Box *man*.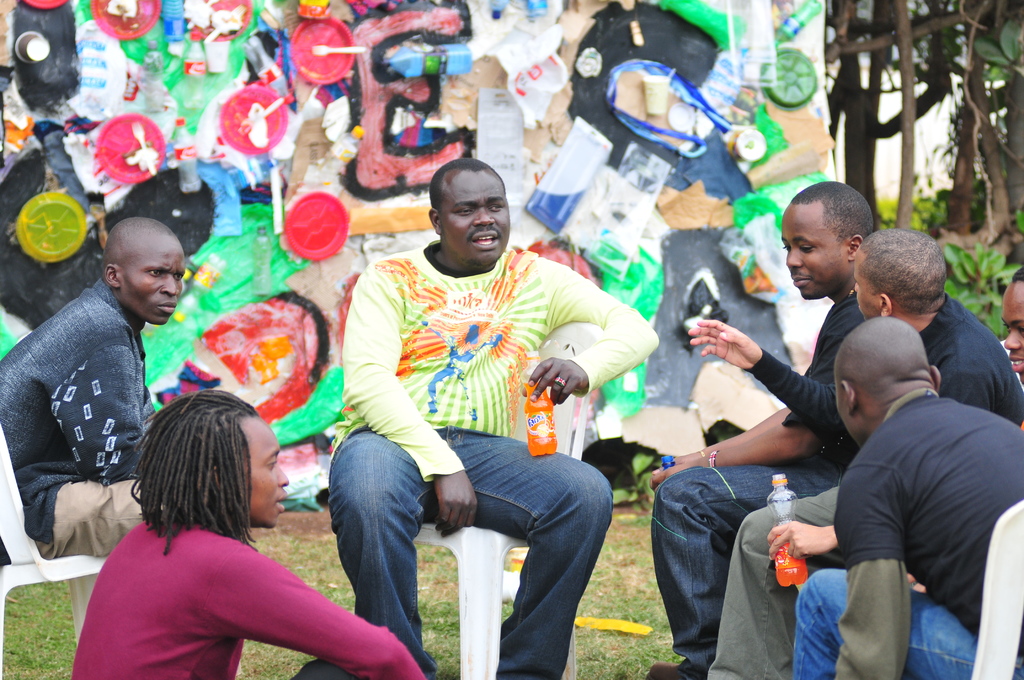
329 156 657 679.
